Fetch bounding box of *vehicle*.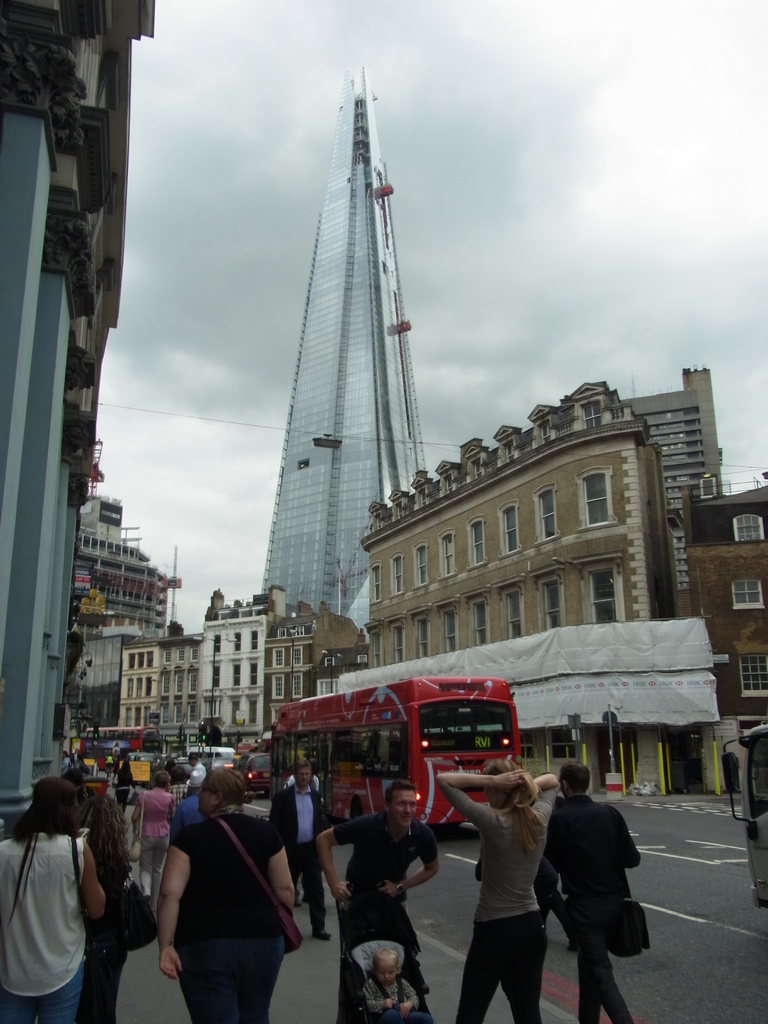
Bbox: l=242, t=743, r=271, b=796.
